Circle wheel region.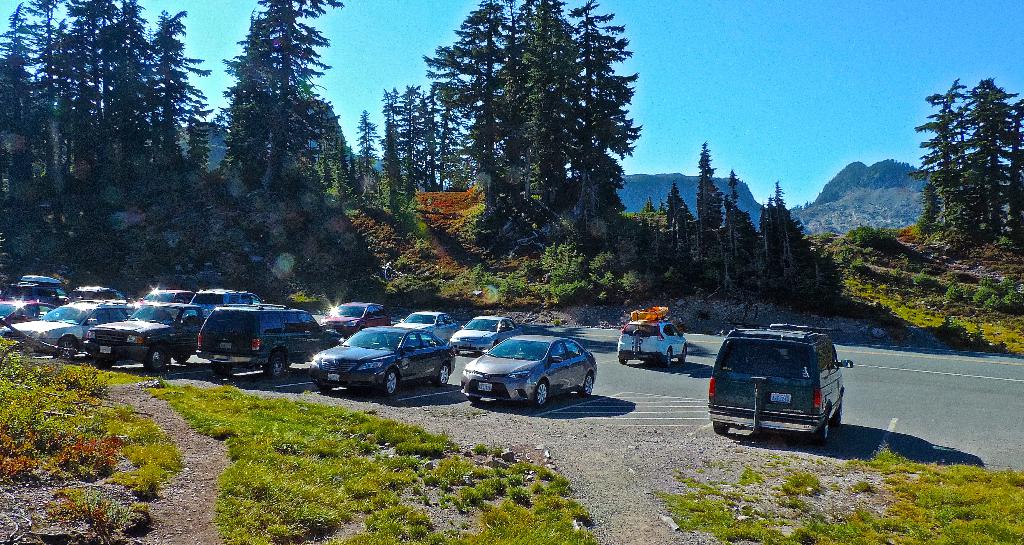
Region: x1=714, y1=423, x2=726, y2=432.
